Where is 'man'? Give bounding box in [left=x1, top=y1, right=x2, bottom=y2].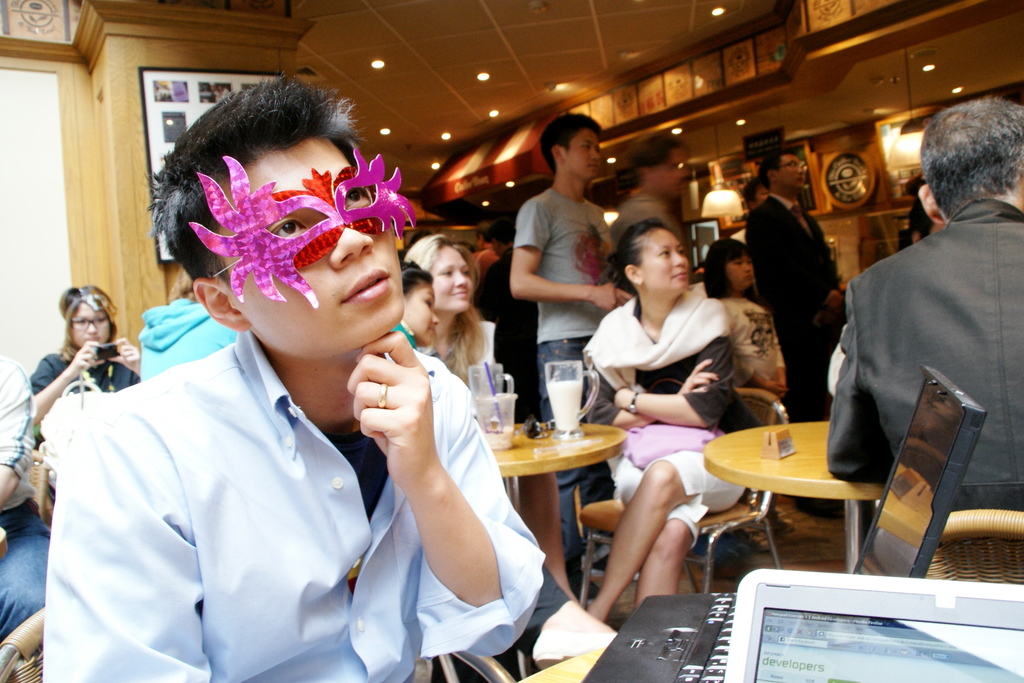
[left=763, top=143, right=848, bottom=422].
